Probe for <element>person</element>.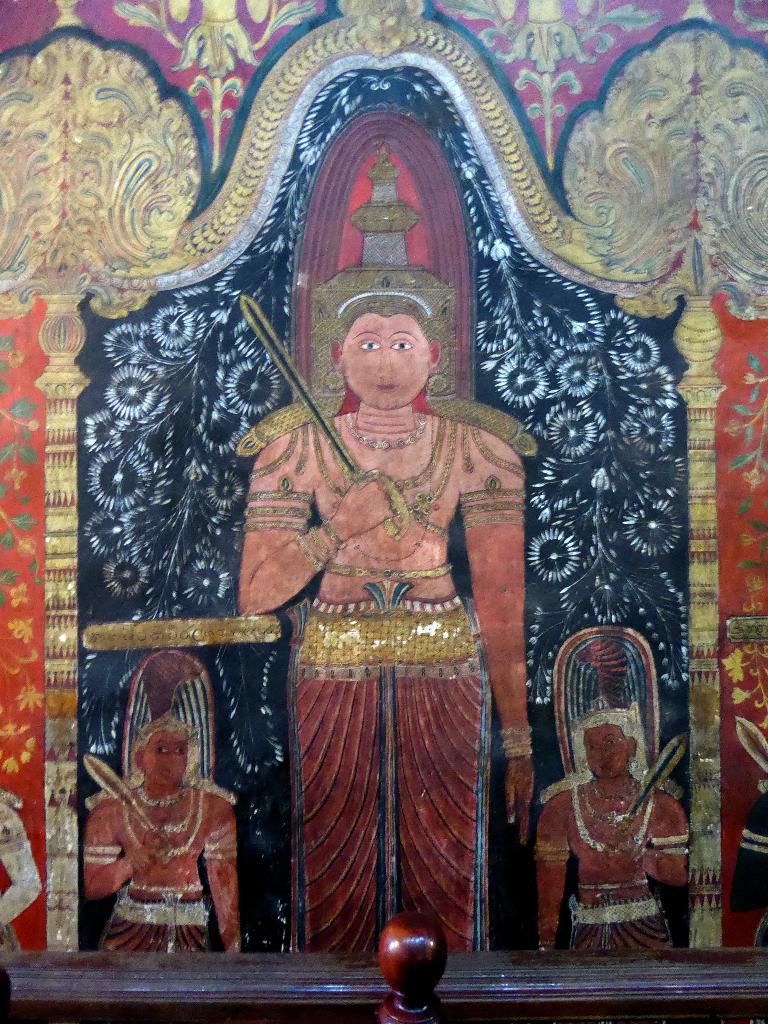
Probe result: crop(85, 648, 234, 951).
